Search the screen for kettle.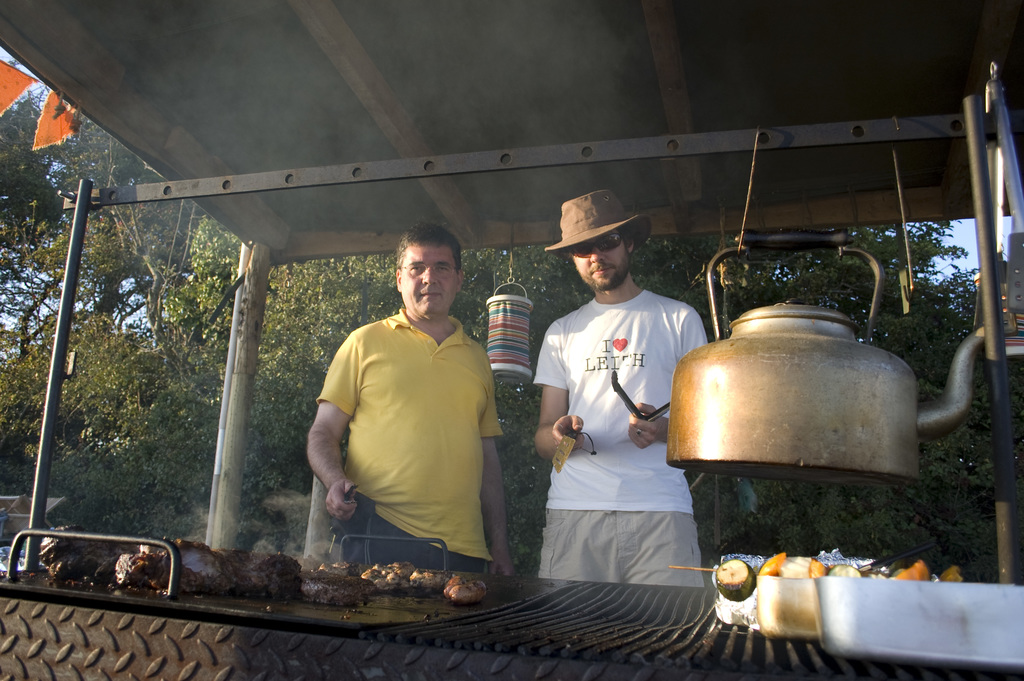
Found at rect(662, 236, 984, 492).
